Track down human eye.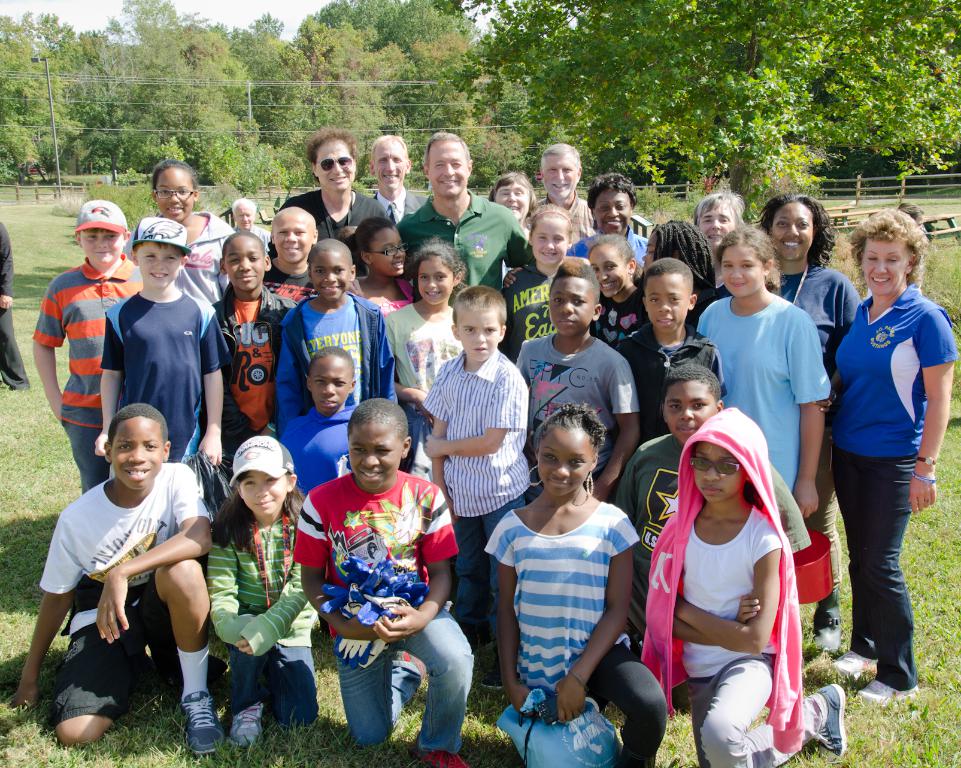
Tracked to [117, 443, 133, 452].
